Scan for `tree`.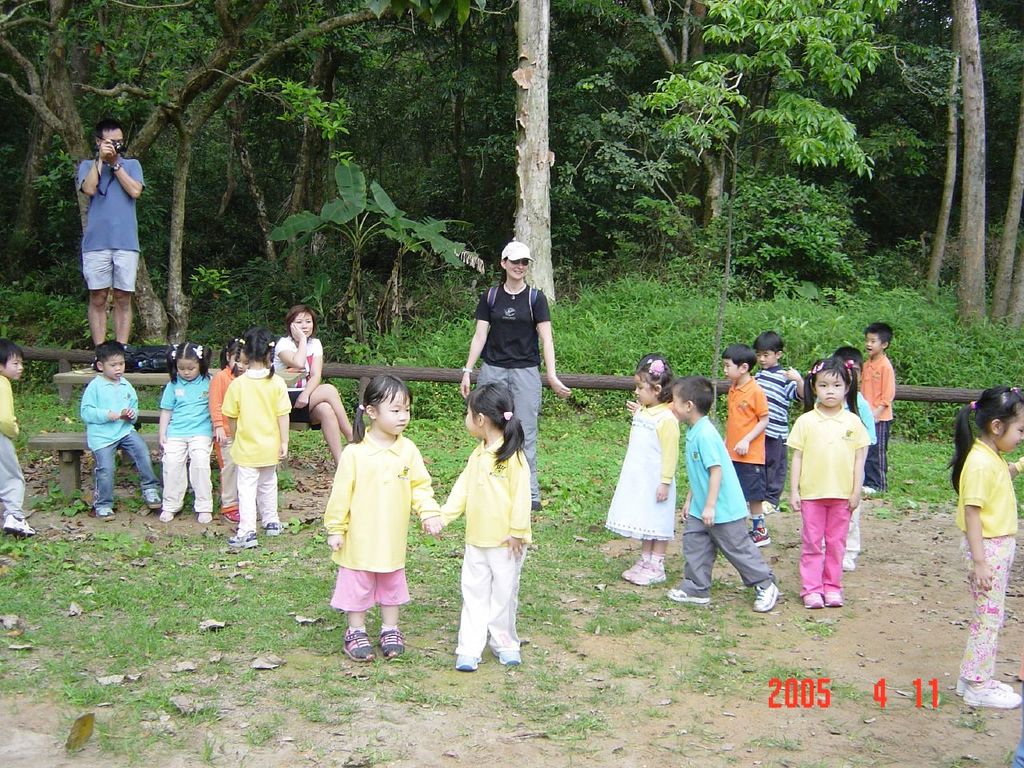
Scan result: 995 90 1023 343.
